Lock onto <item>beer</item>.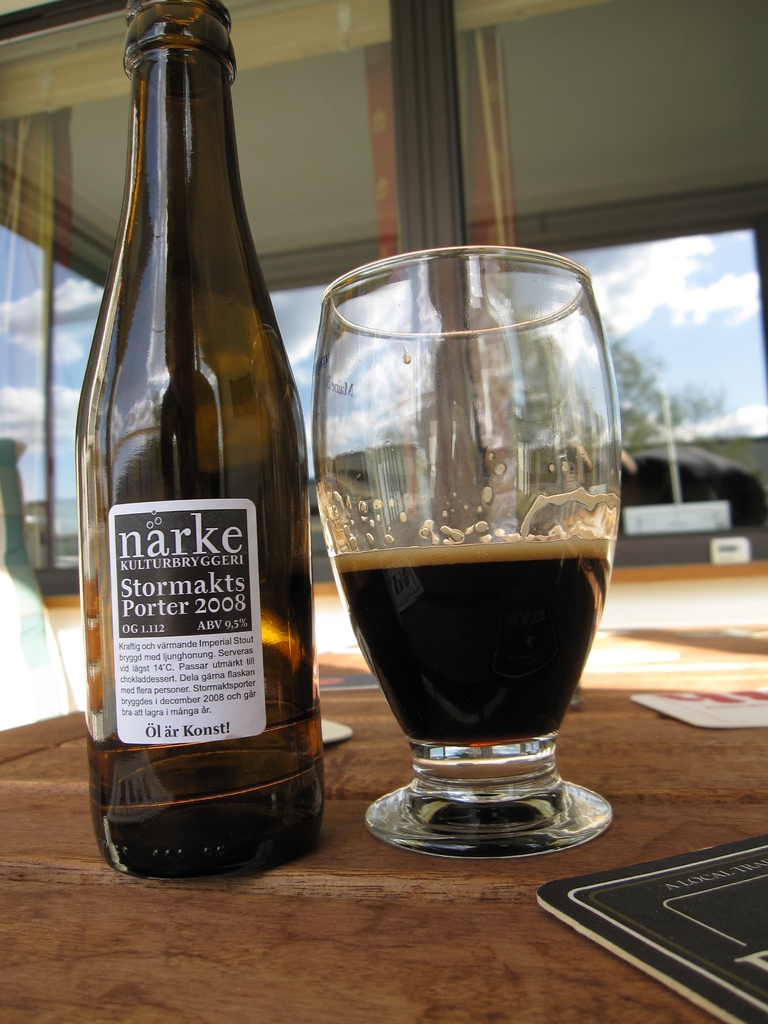
Locked: [339,533,626,743].
